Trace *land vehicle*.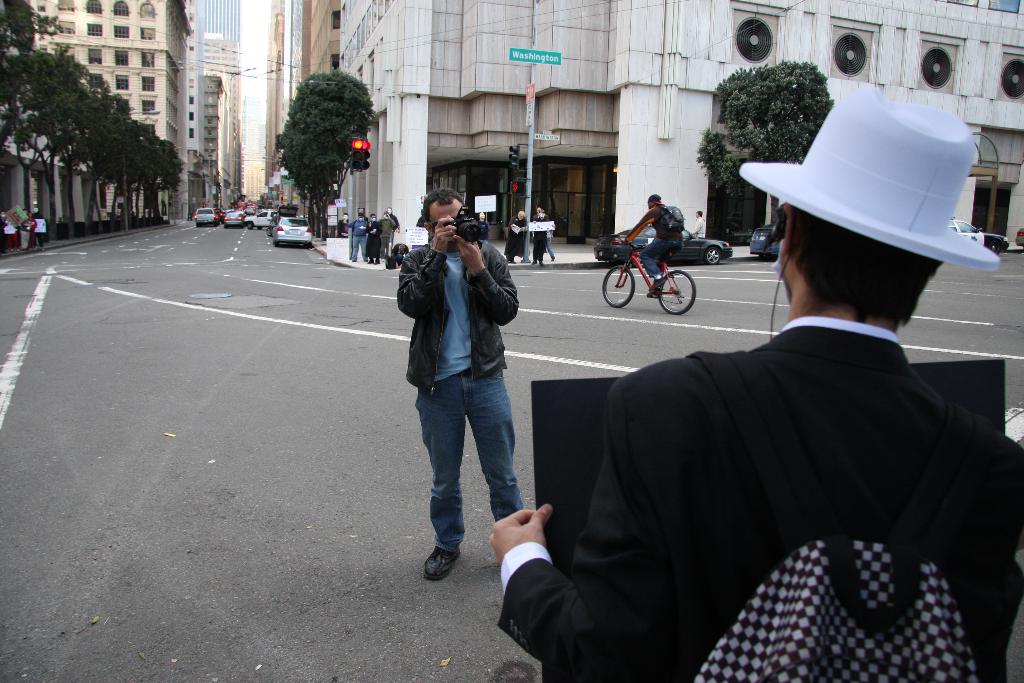
Traced to Rect(246, 211, 274, 226).
